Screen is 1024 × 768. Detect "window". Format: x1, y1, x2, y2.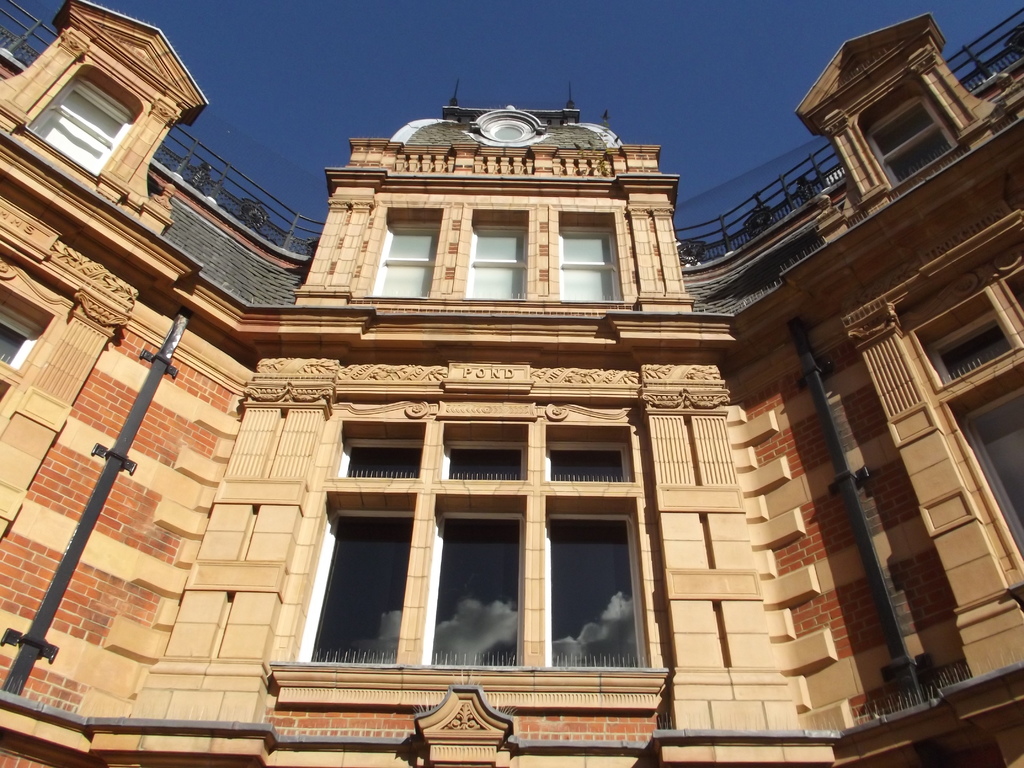
870, 100, 936, 156.
